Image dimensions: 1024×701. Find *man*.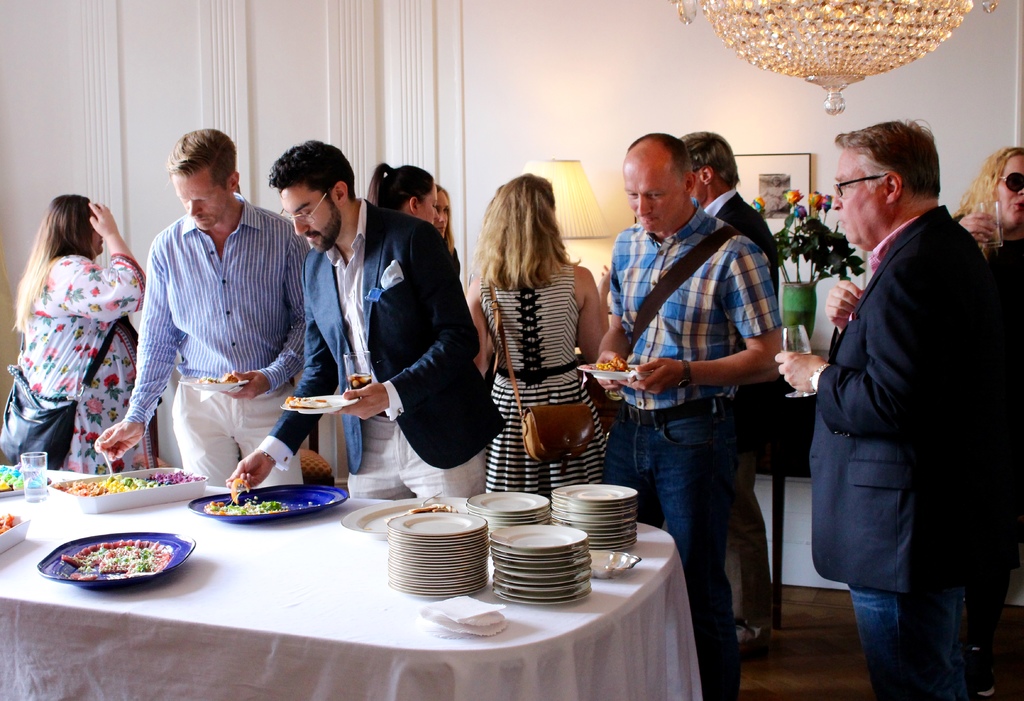
pyautogui.locateOnScreen(675, 128, 793, 655).
